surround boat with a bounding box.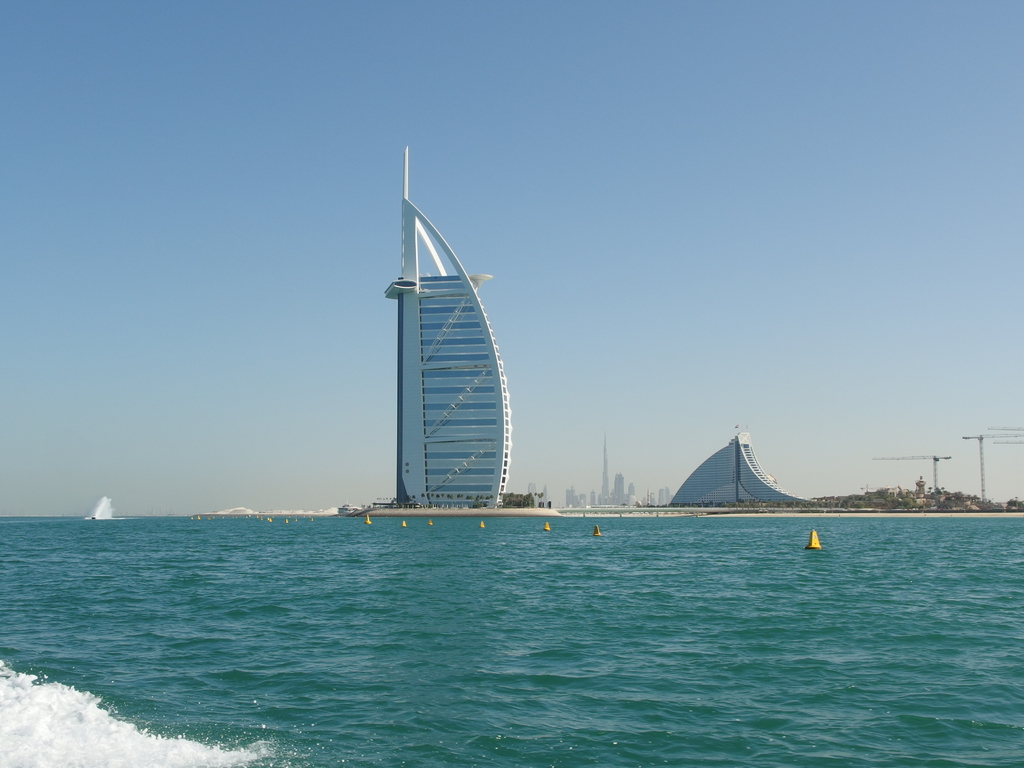
crop(334, 500, 357, 512).
